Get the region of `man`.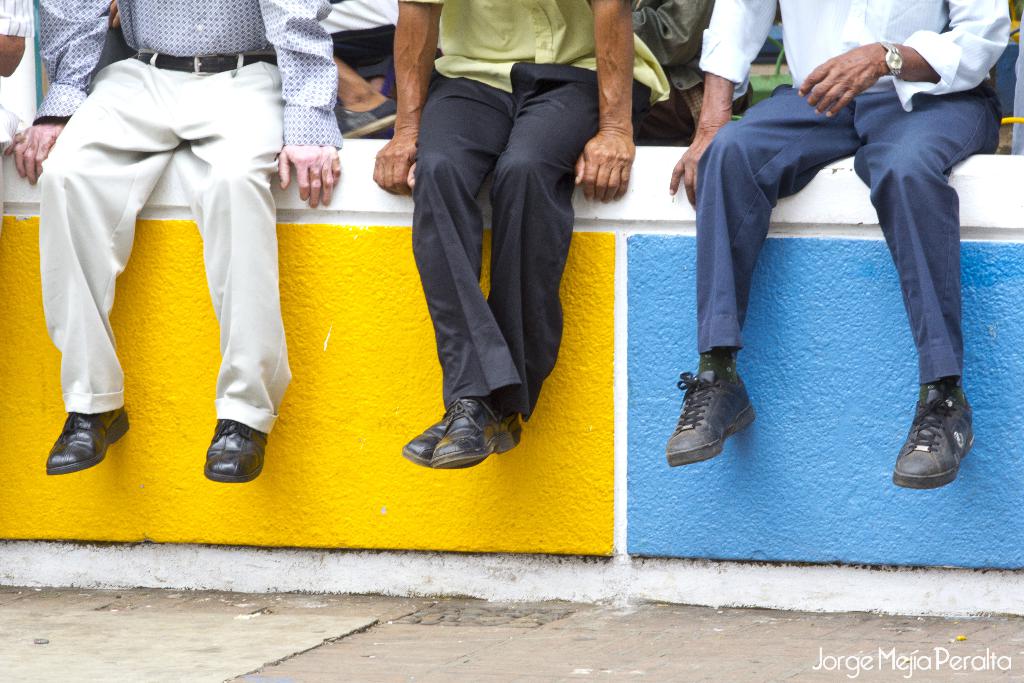
(left=369, top=0, right=672, bottom=469).
